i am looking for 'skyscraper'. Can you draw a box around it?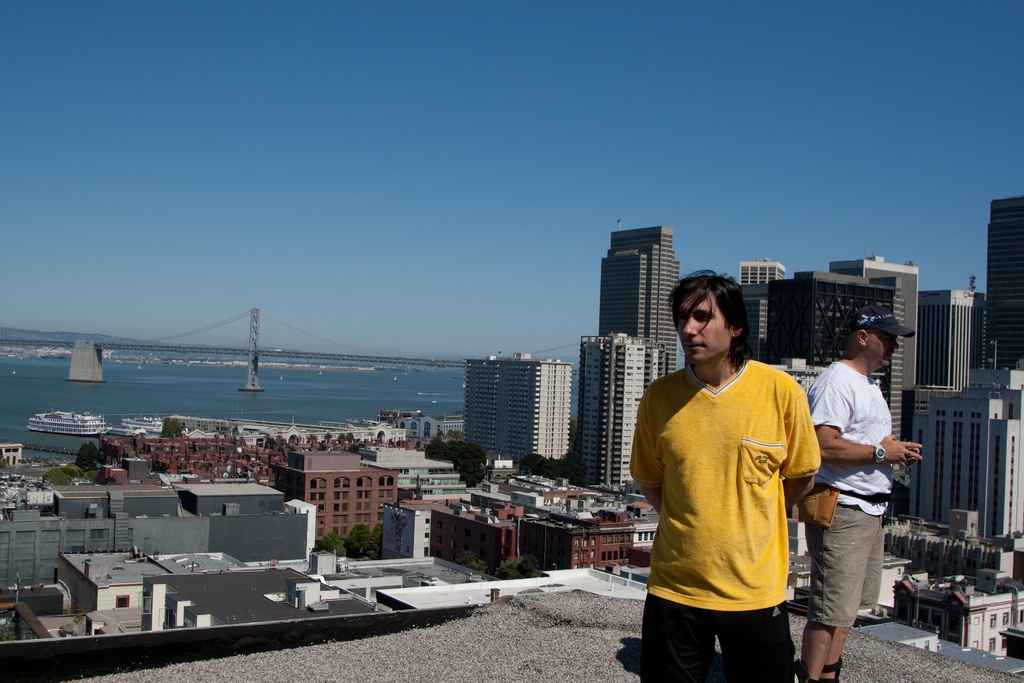
Sure, the bounding box is select_region(460, 352, 571, 473).
